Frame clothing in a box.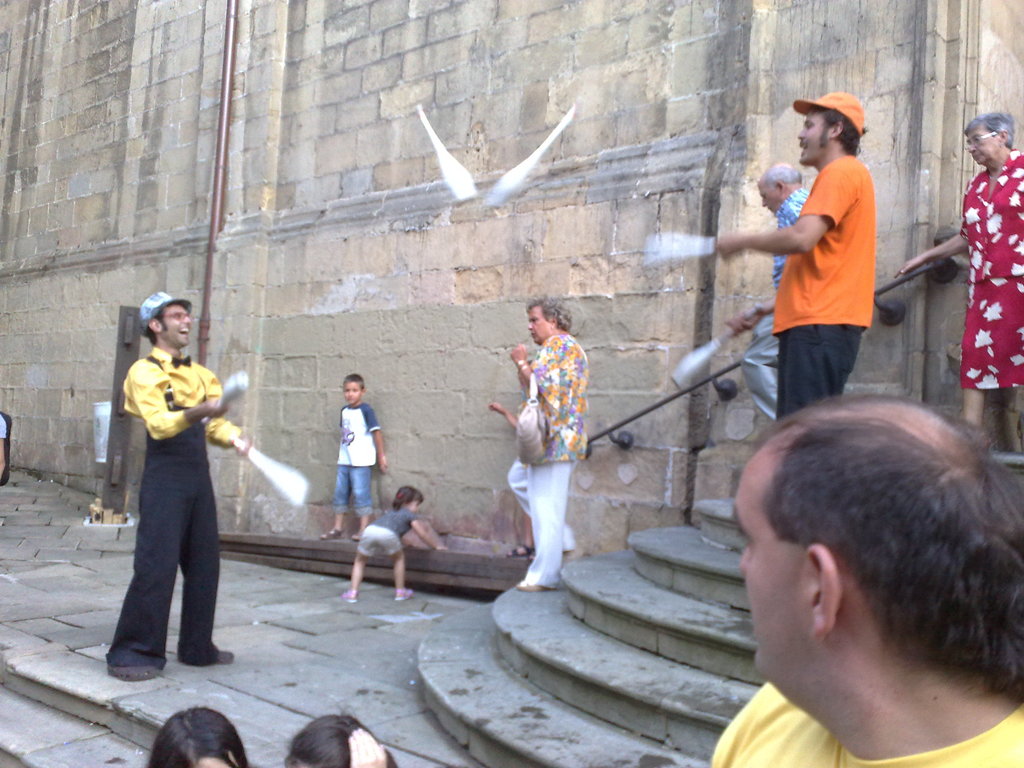
crop(330, 399, 389, 515).
